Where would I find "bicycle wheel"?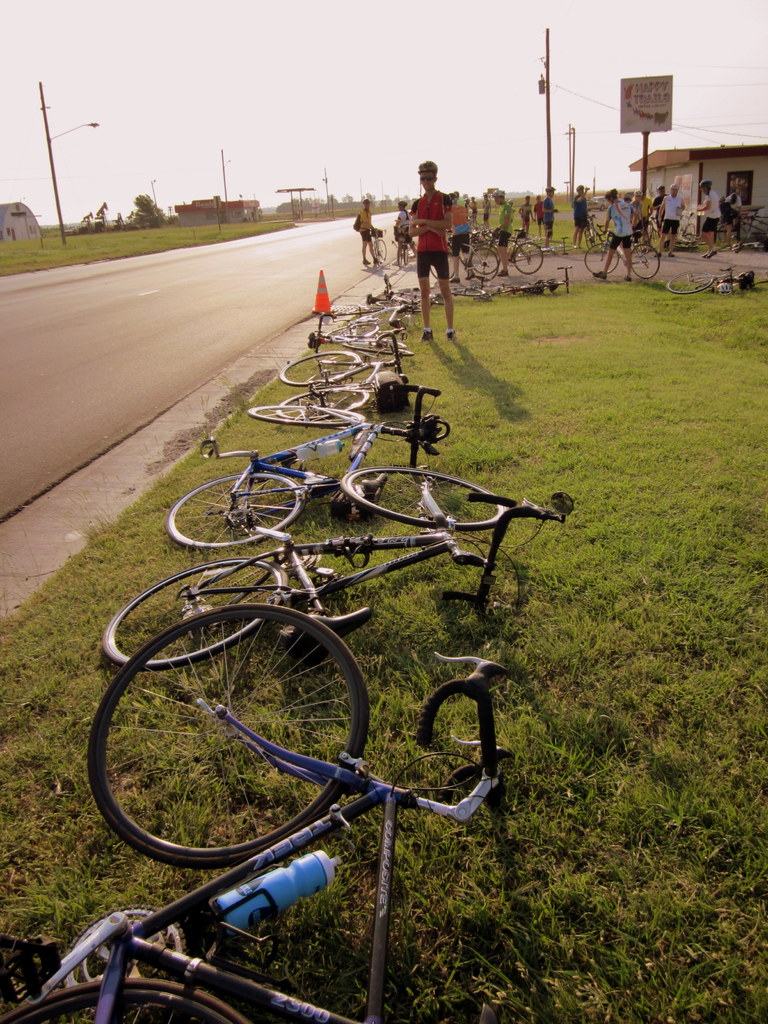
At {"left": 582, "top": 244, "right": 620, "bottom": 273}.
